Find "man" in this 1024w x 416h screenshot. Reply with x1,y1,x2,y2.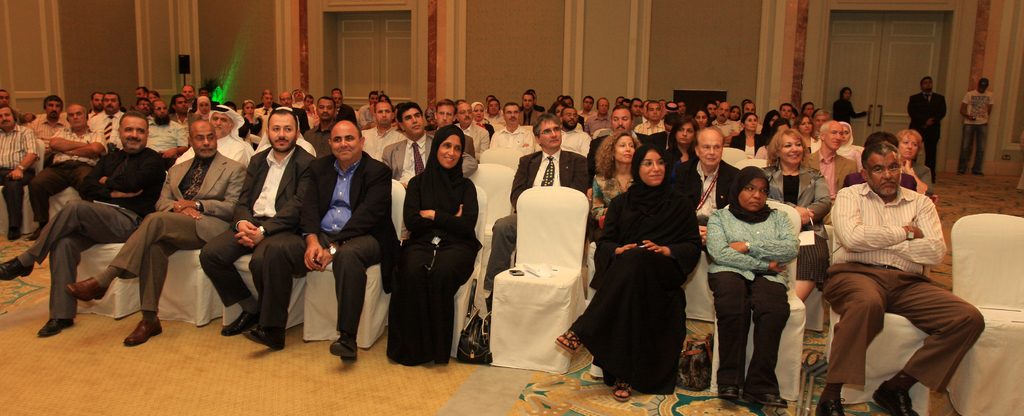
254,89,273,117.
